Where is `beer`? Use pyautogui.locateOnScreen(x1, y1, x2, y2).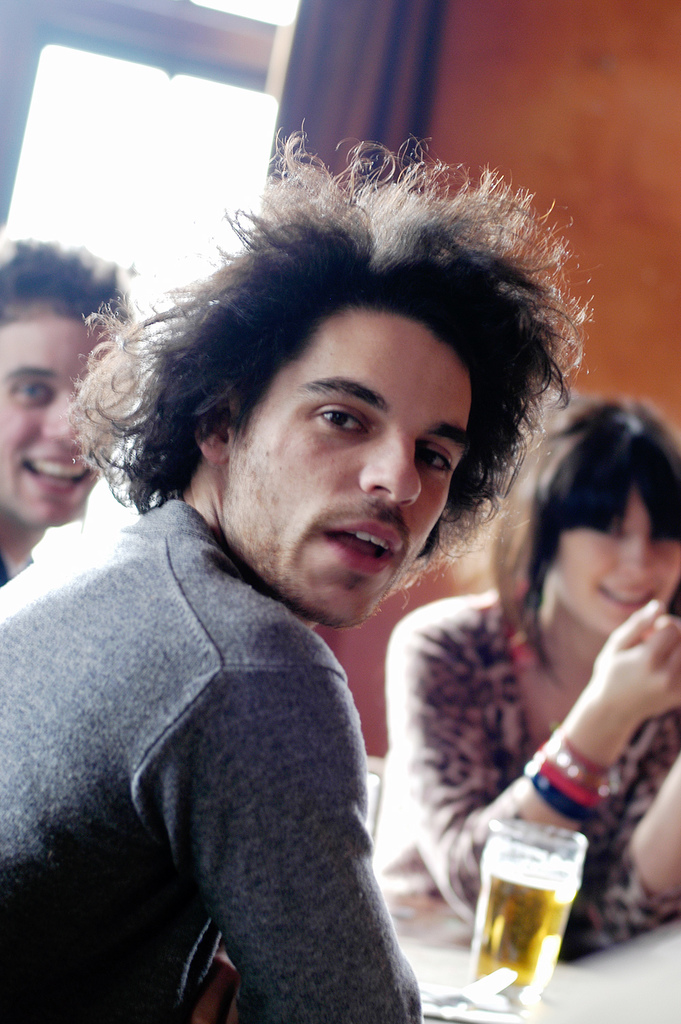
pyautogui.locateOnScreen(469, 857, 573, 1006).
